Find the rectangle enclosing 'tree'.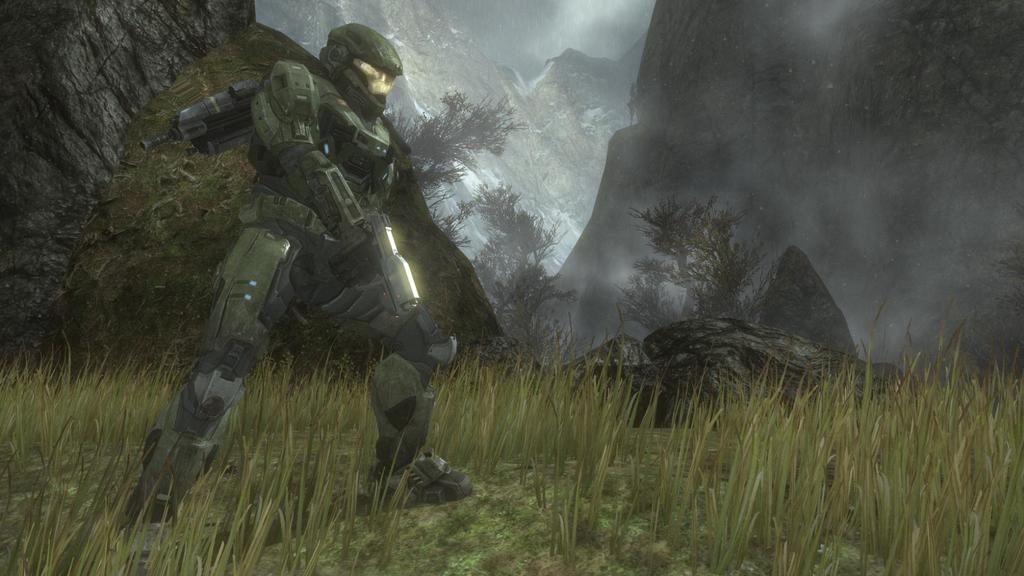
bbox=[387, 81, 527, 211].
